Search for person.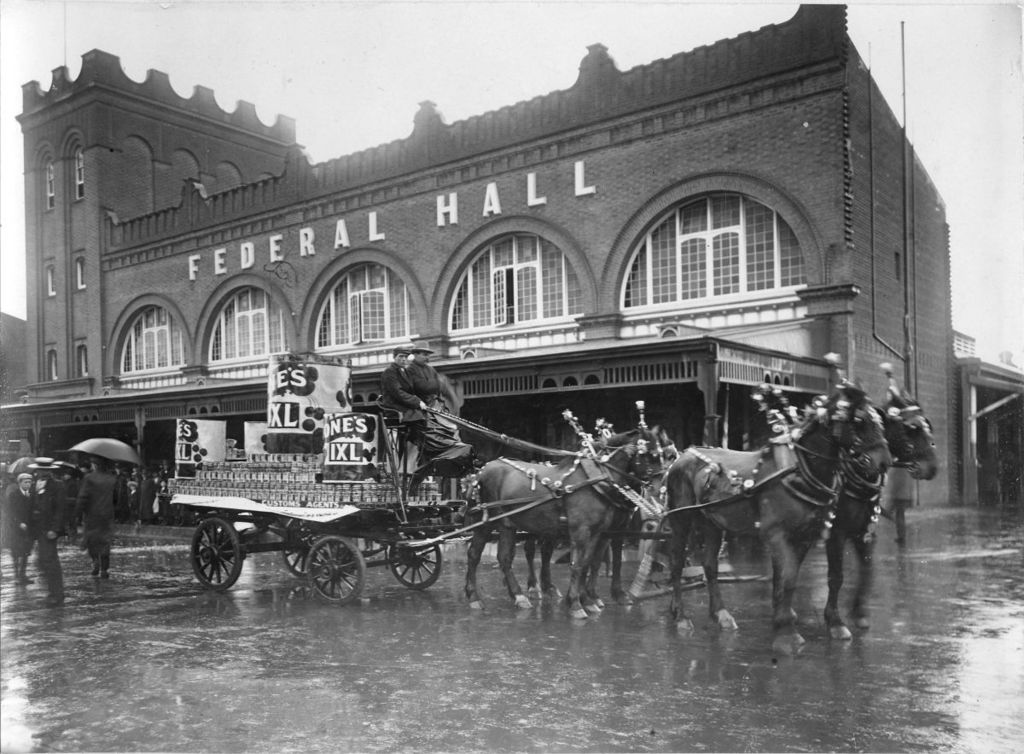
Found at l=404, t=341, r=446, b=413.
